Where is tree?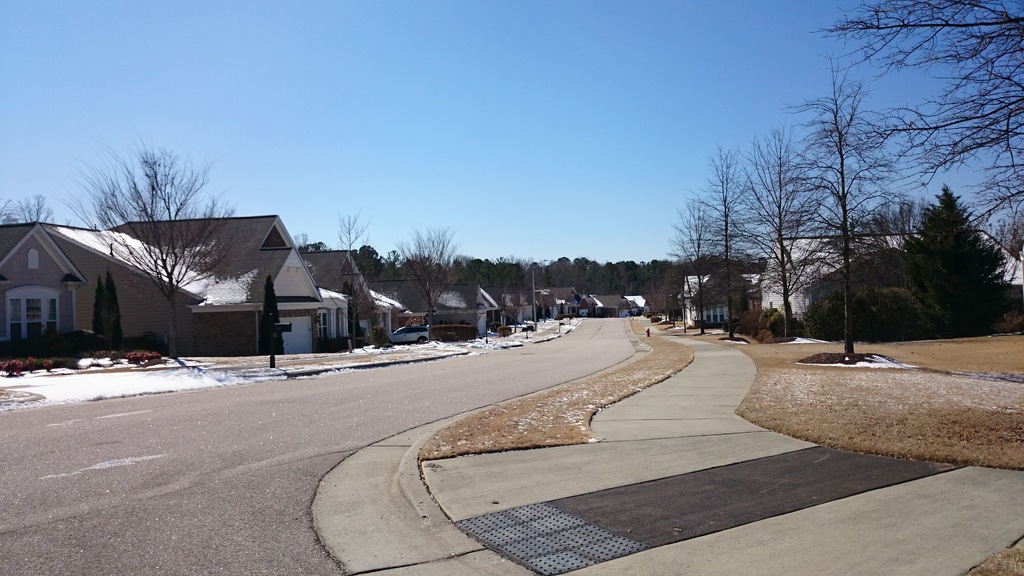
(458,258,500,291).
